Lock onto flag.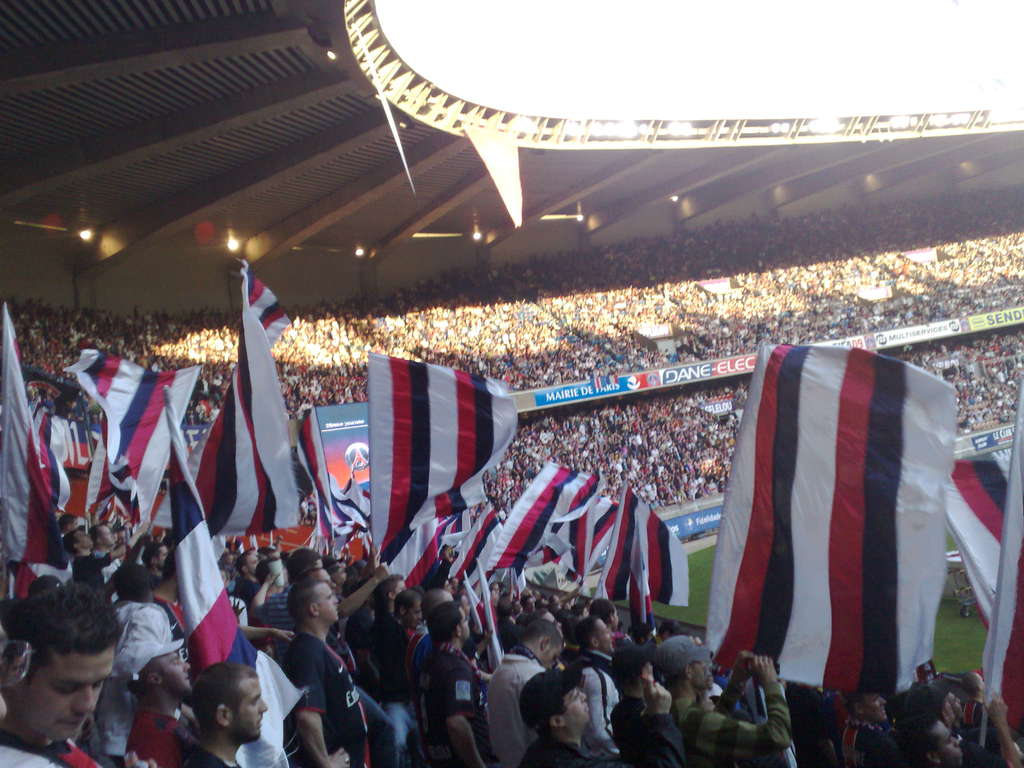
Locked: 398/511/440/588.
